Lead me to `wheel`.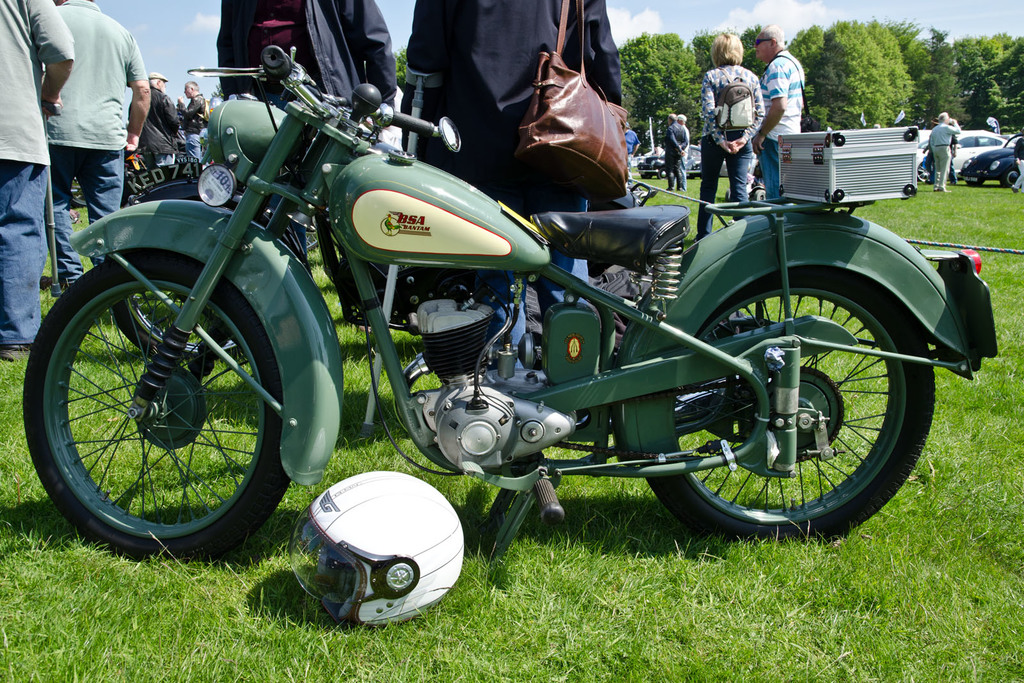
Lead to bbox(657, 165, 670, 178).
